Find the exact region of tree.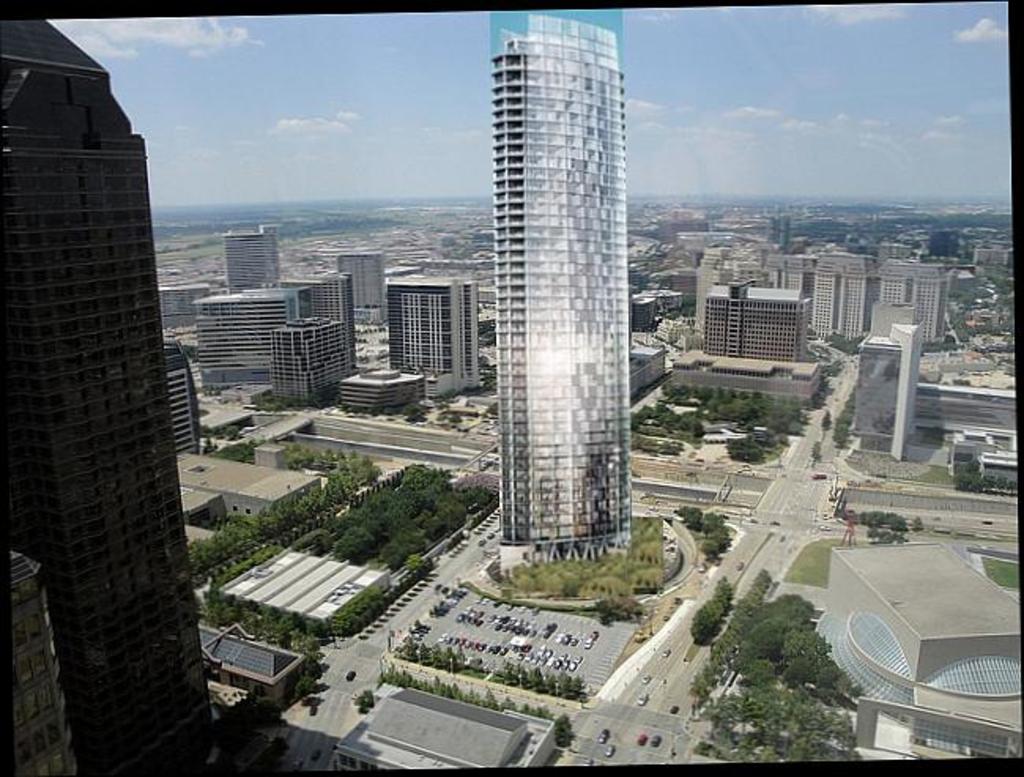
Exact region: box=[698, 563, 885, 747].
